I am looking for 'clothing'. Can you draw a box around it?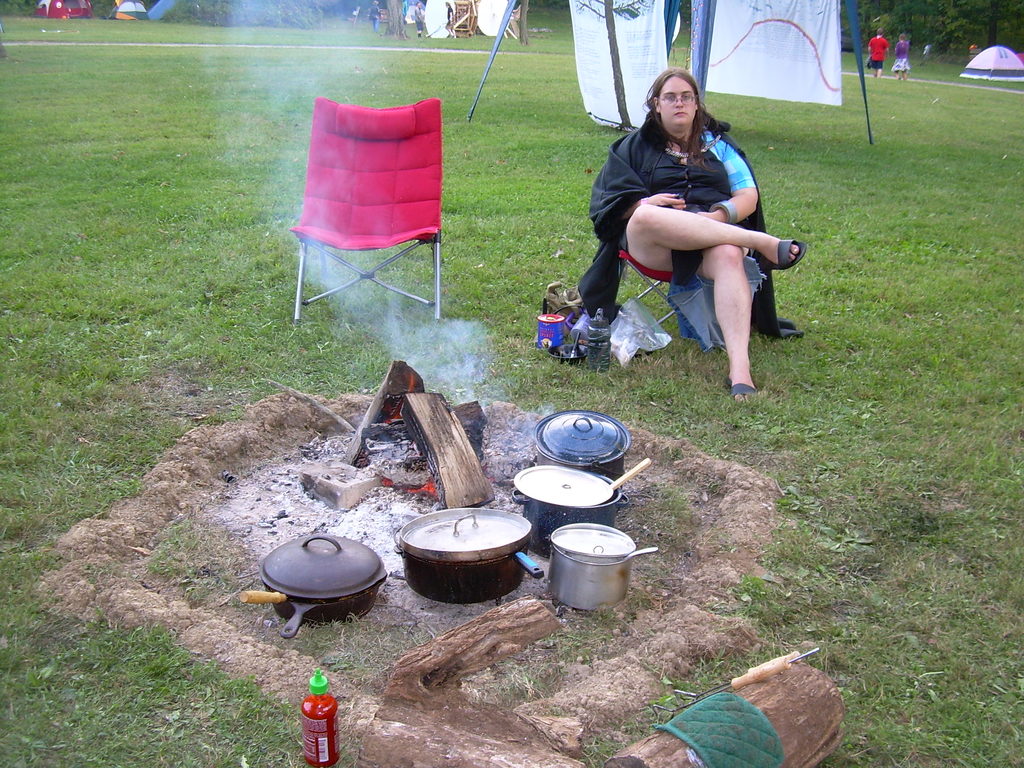
Sure, the bounding box is x1=890, y1=38, x2=911, y2=73.
